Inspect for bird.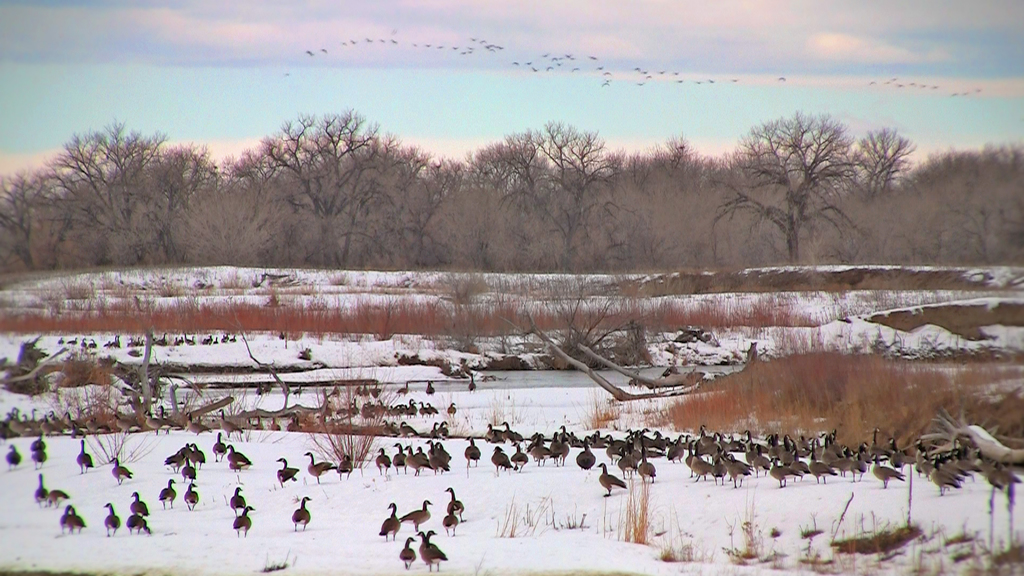
Inspection: <region>379, 499, 399, 540</region>.
